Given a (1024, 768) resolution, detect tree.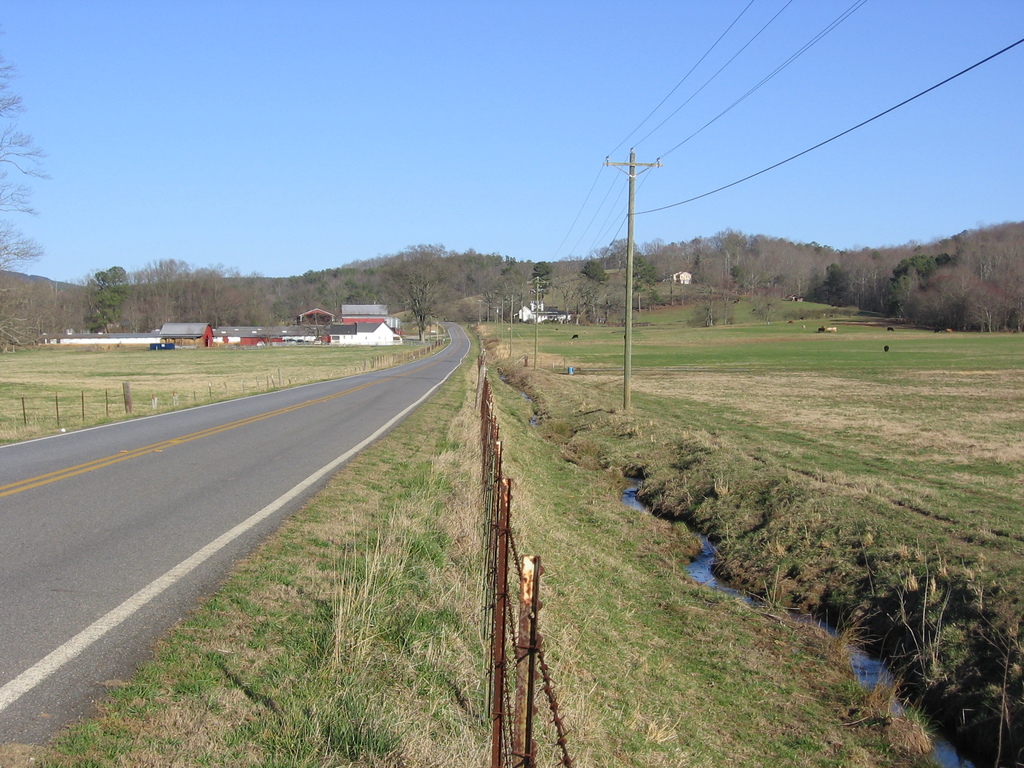
(left=0, top=63, right=49, bottom=275).
